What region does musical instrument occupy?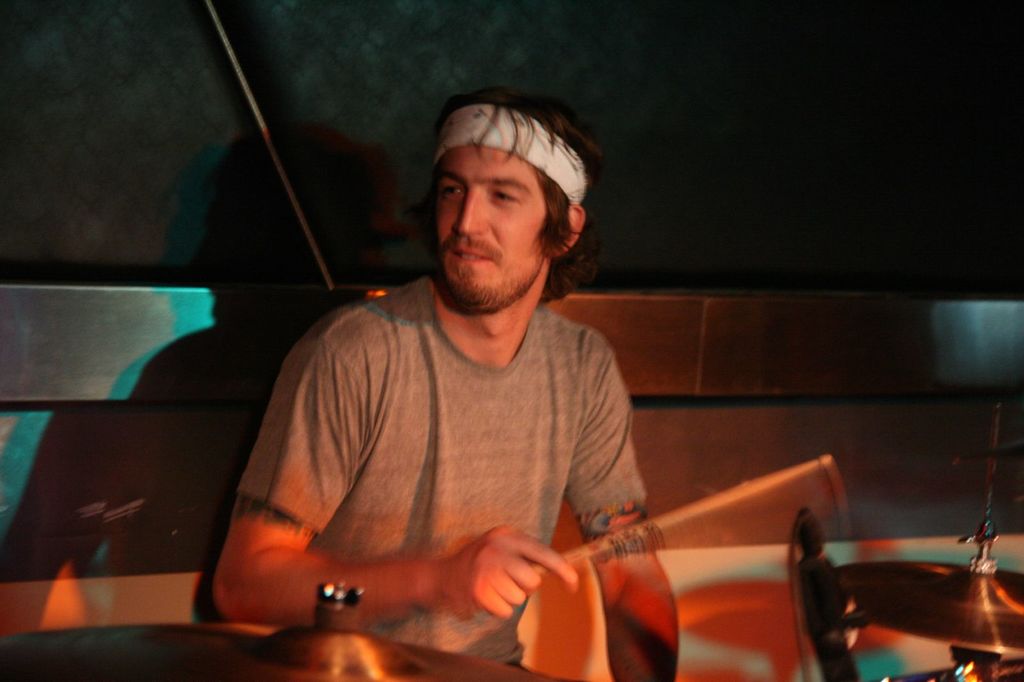
box(831, 562, 1023, 655).
